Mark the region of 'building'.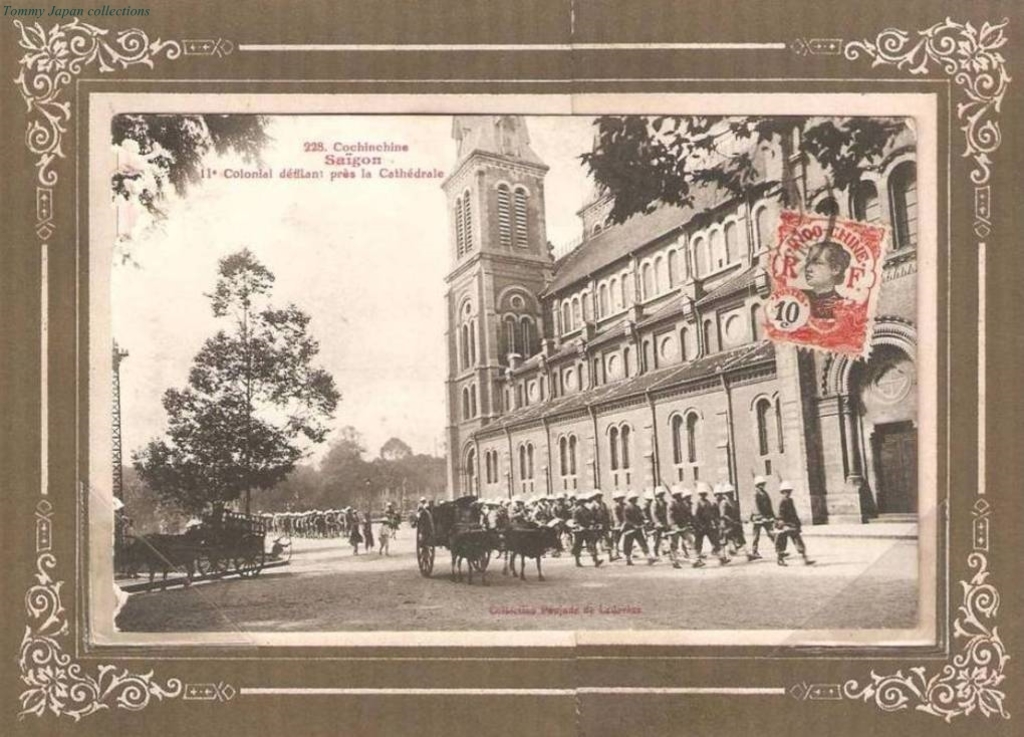
Region: <bbox>438, 119, 927, 555</bbox>.
